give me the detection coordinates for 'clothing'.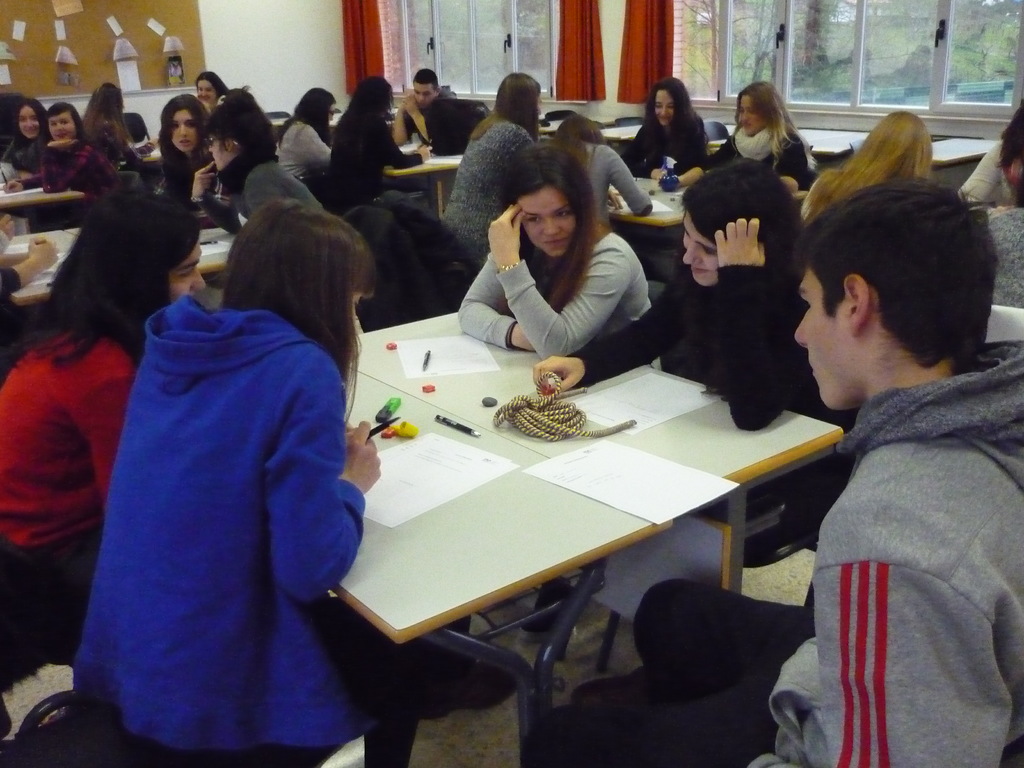
x1=74, y1=113, x2=153, y2=182.
